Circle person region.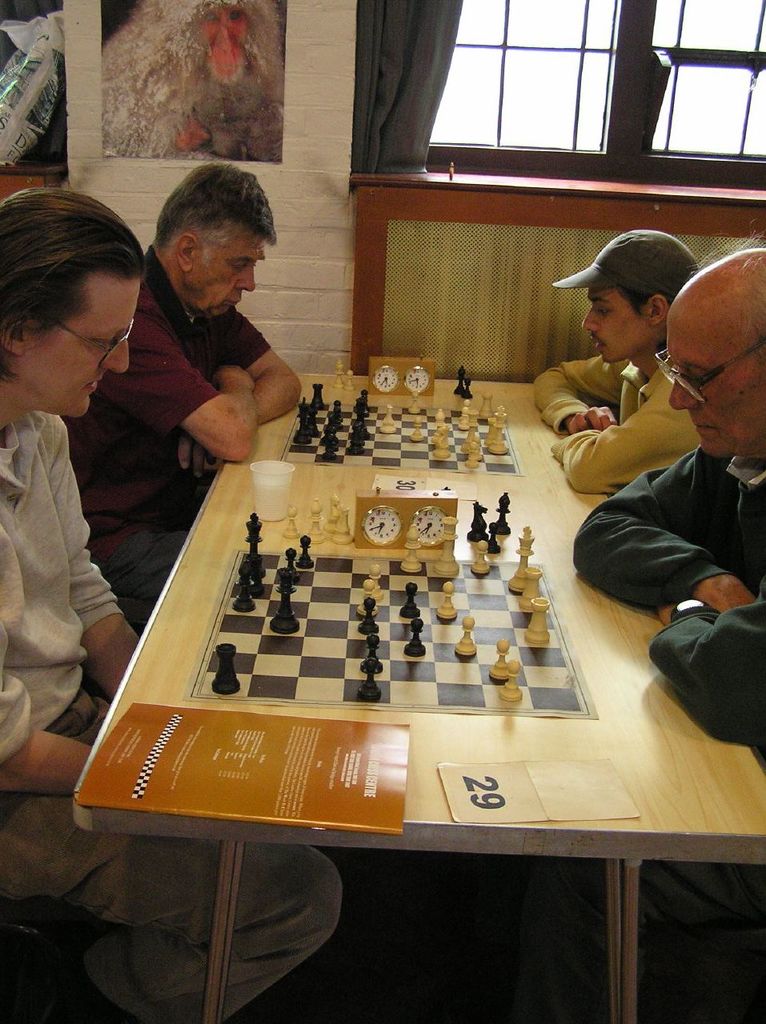
Region: rect(576, 251, 765, 735).
